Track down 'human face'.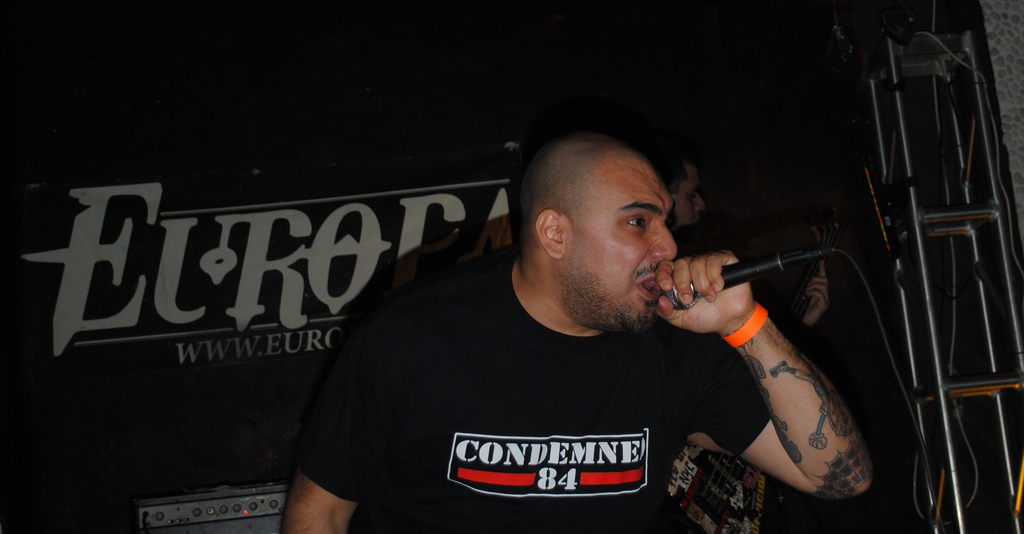
Tracked to (564, 158, 680, 336).
